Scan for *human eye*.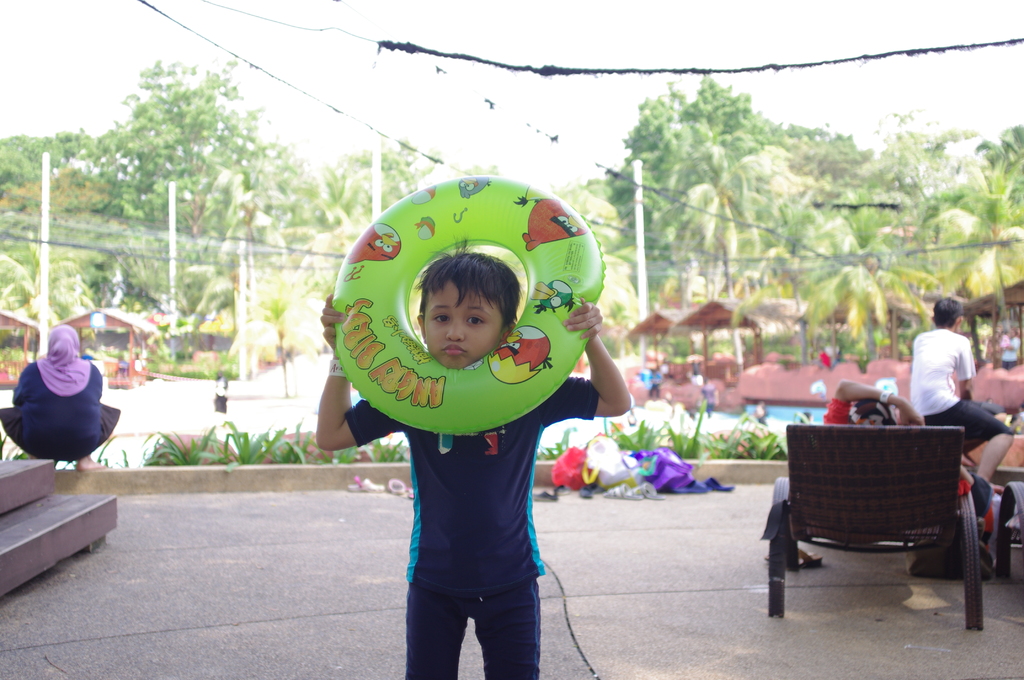
Scan result: [467,309,492,326].
